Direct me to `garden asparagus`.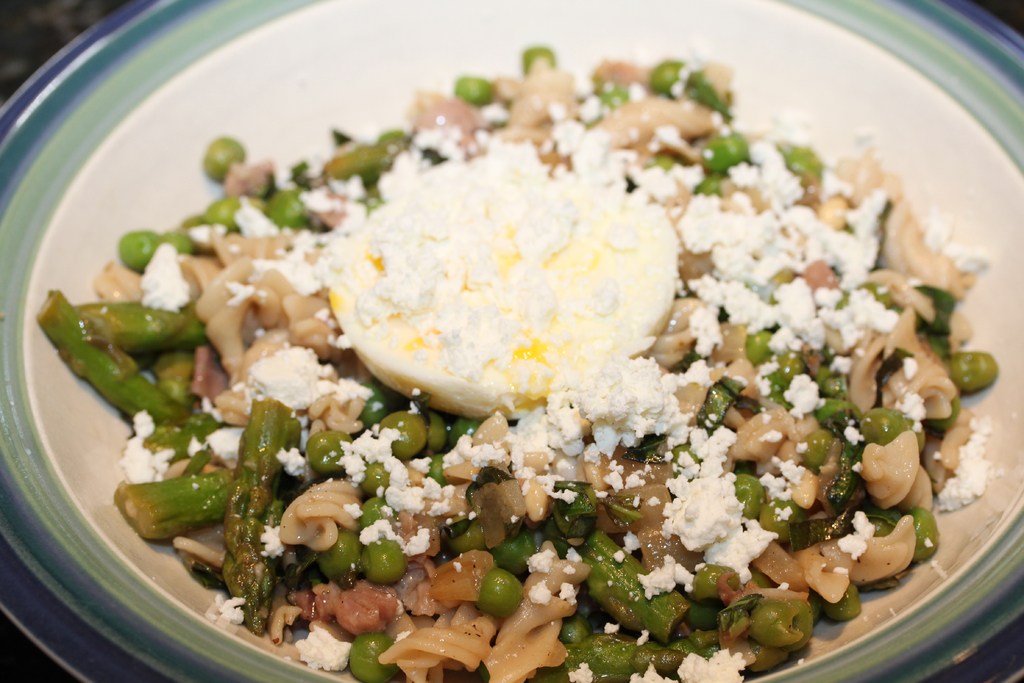
Direction: 111,466,234,541.
